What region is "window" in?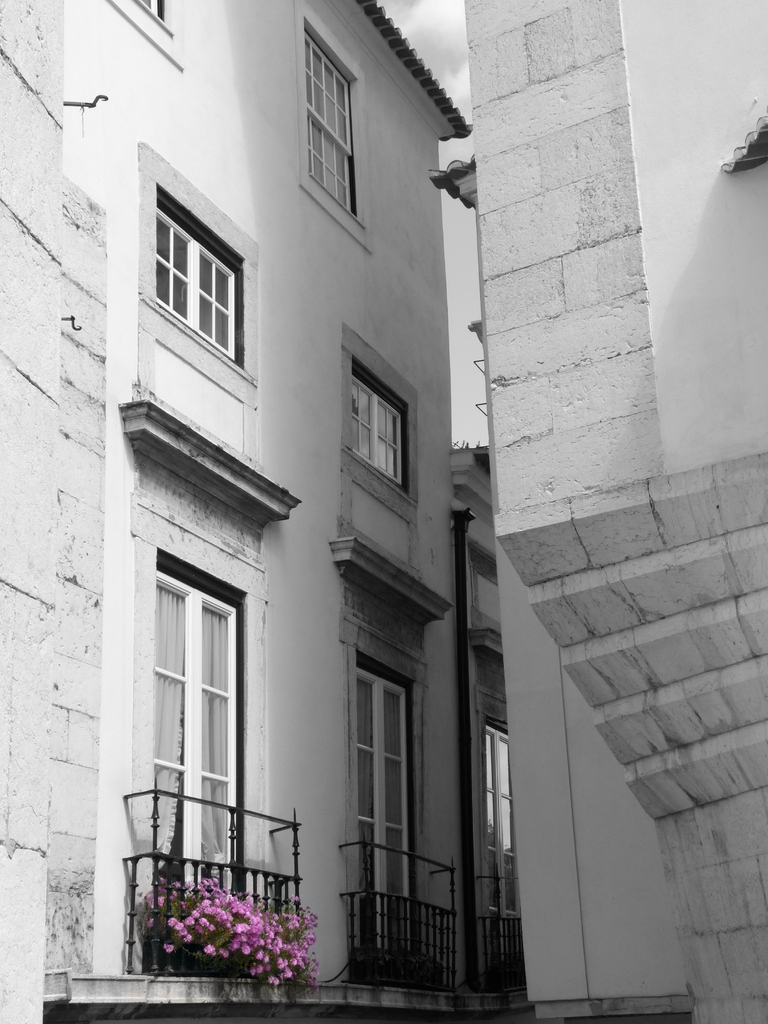
x1=152, y1=200, x2=241, y2=363.
